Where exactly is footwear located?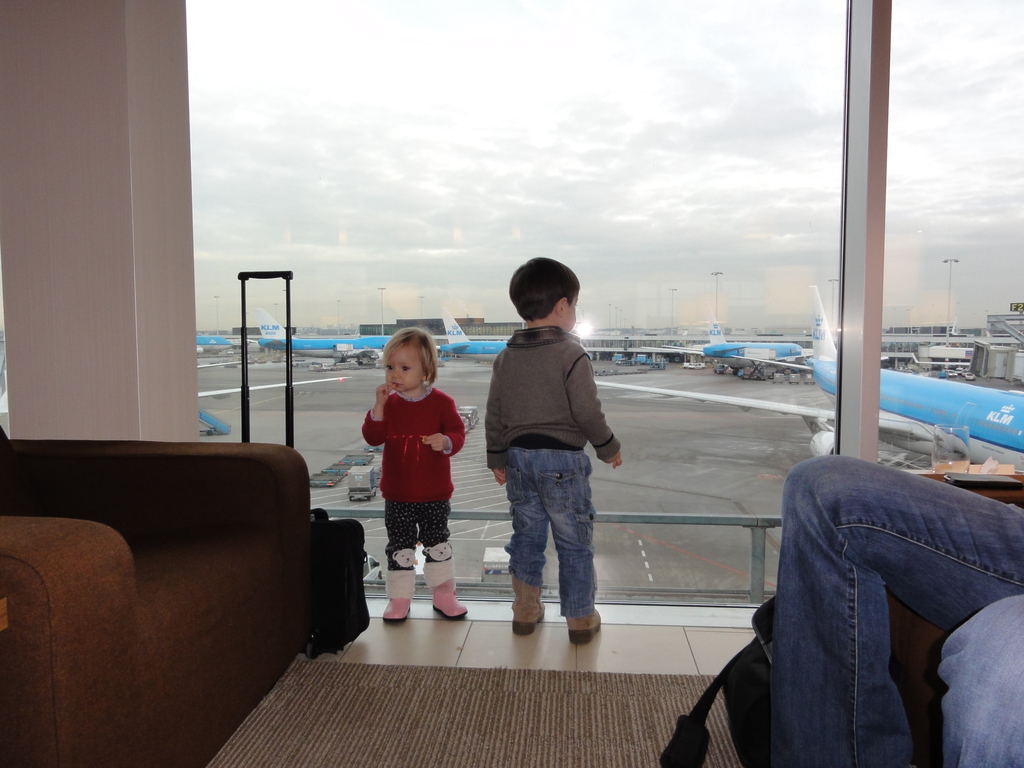
Its bounding box is left=429, top=576, right=467, bottom=620.
